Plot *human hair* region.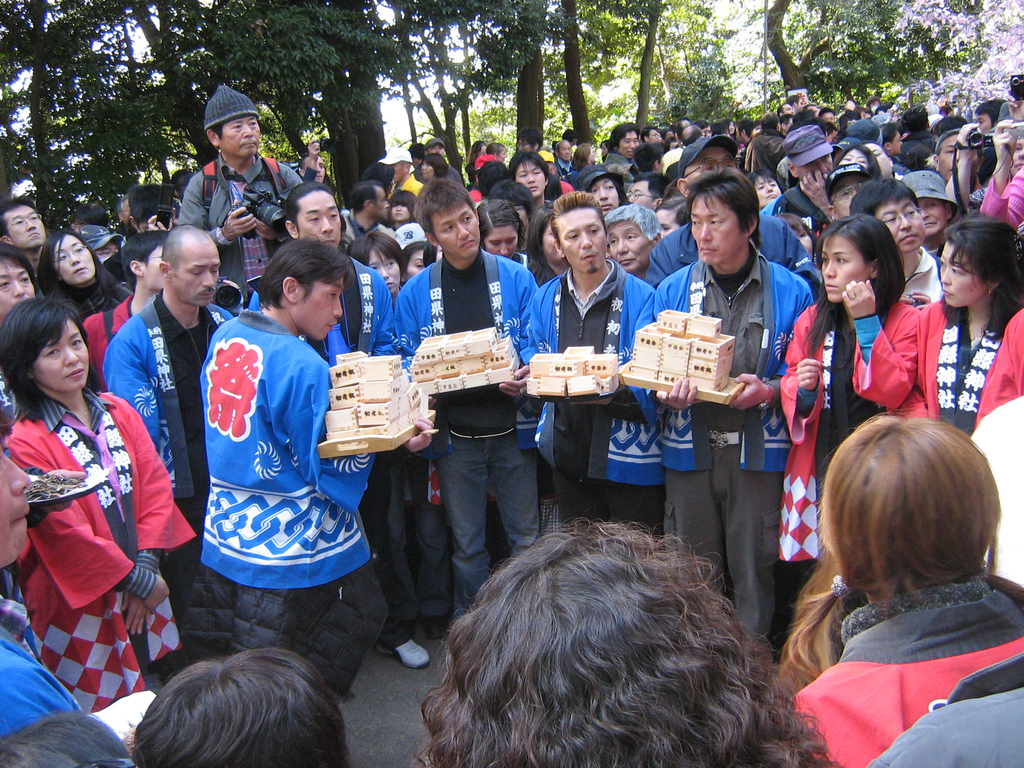
Plotted at region(0, 710, 129, 767).
